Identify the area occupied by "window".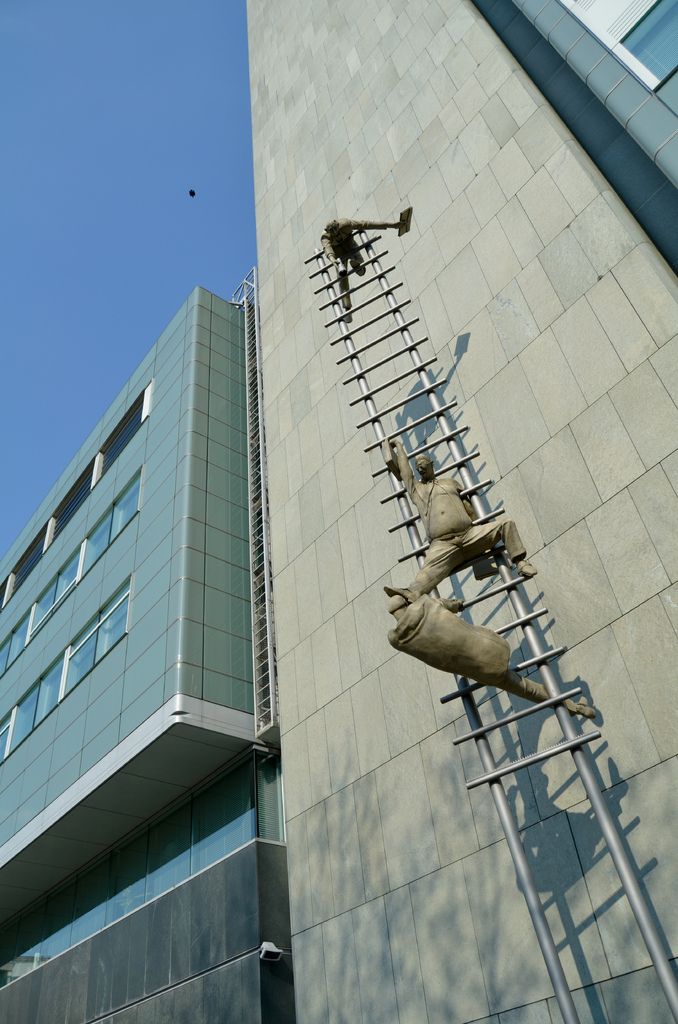
Area: detection(108, 484, 138, 524).
